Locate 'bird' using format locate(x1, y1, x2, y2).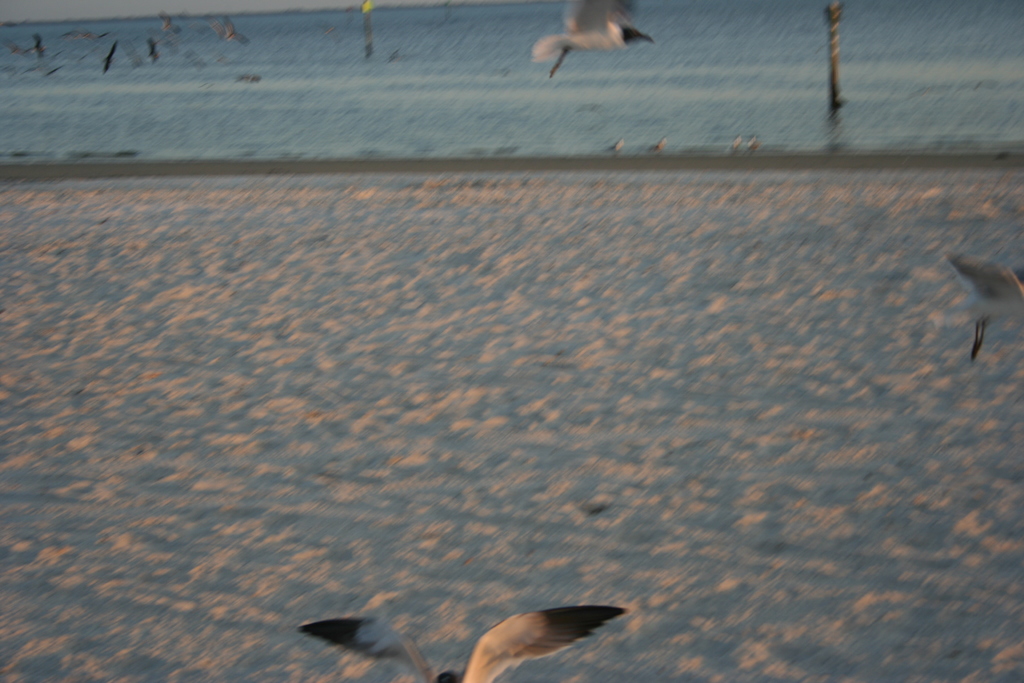
locate(946, 252, 1023, 357).
